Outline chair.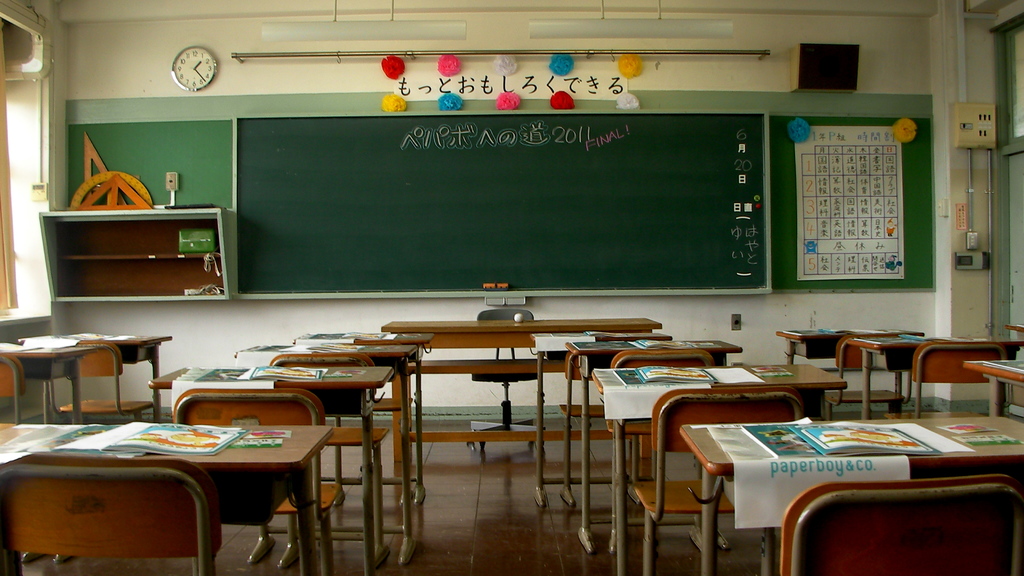
Outline: [x1=169, y1=387, x2=346, y2=575].
